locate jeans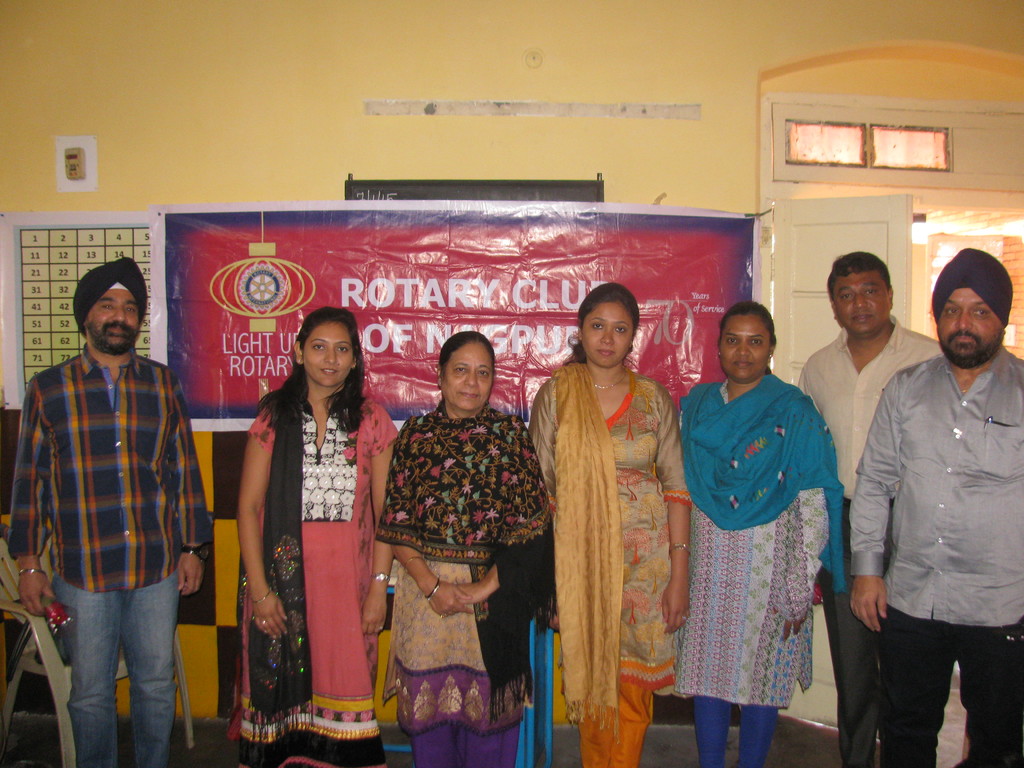
43/575/186/764
